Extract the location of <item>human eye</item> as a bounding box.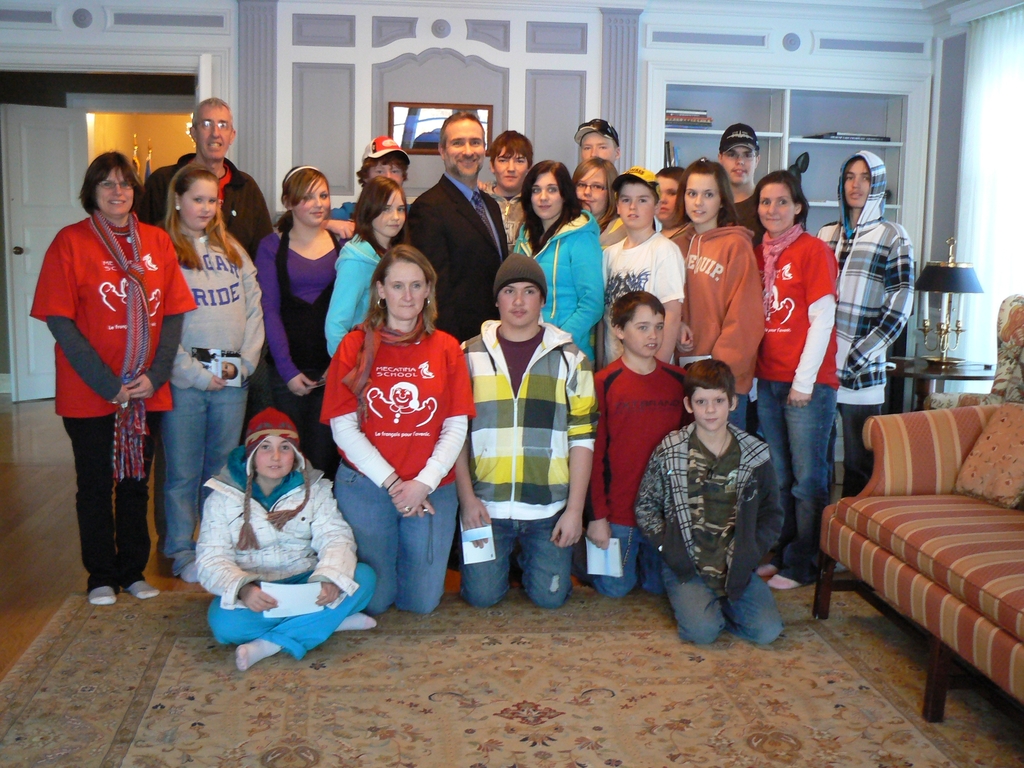
684 189 698 200.
